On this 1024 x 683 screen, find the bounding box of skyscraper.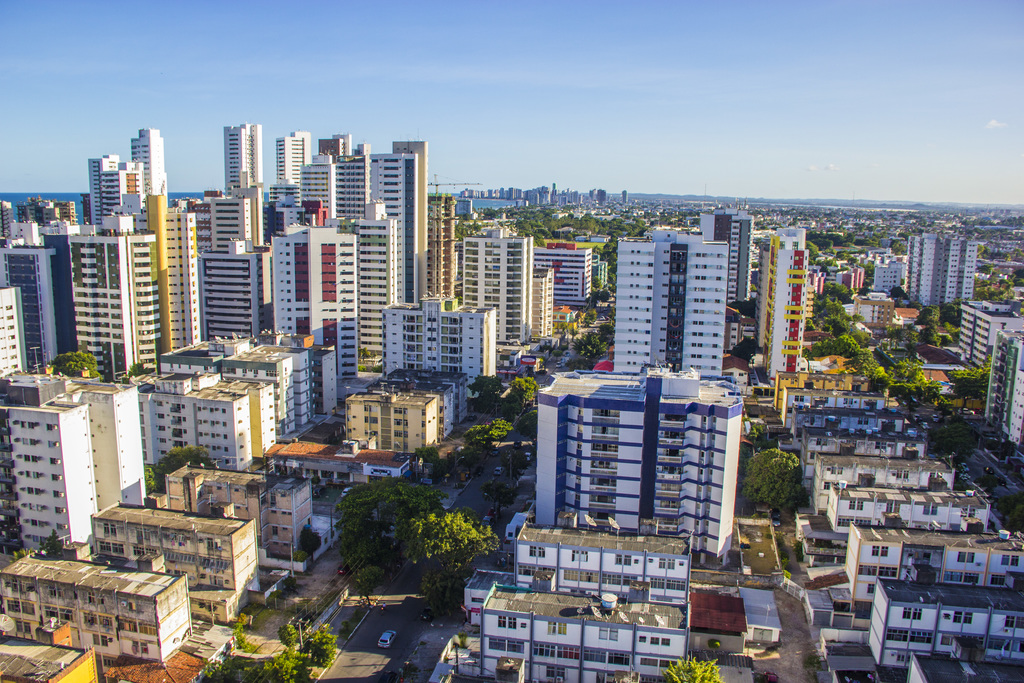
Bounding box: [611,224,724,375].
